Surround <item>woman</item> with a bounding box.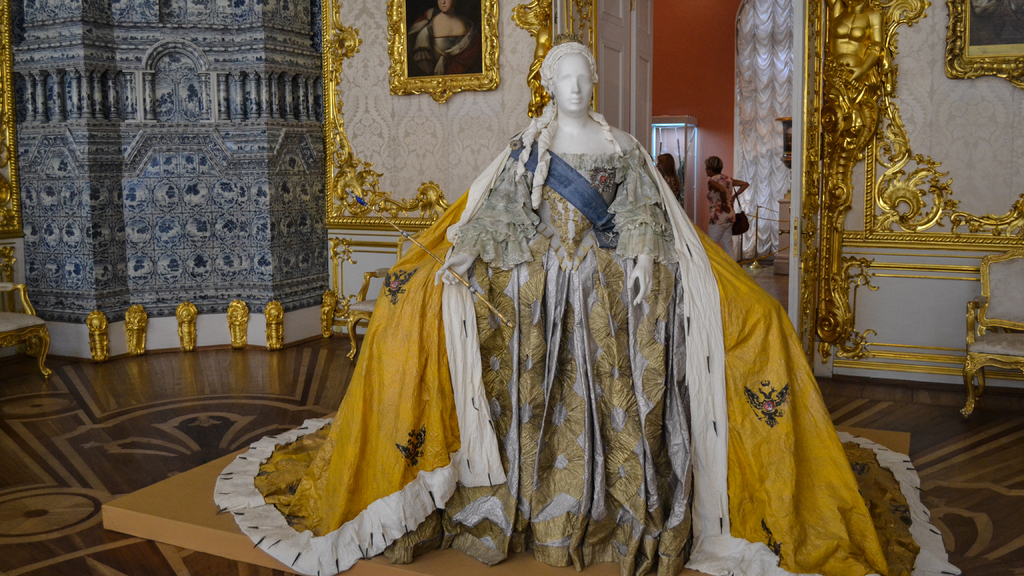
bbox=(701, 155, 750, 256).
